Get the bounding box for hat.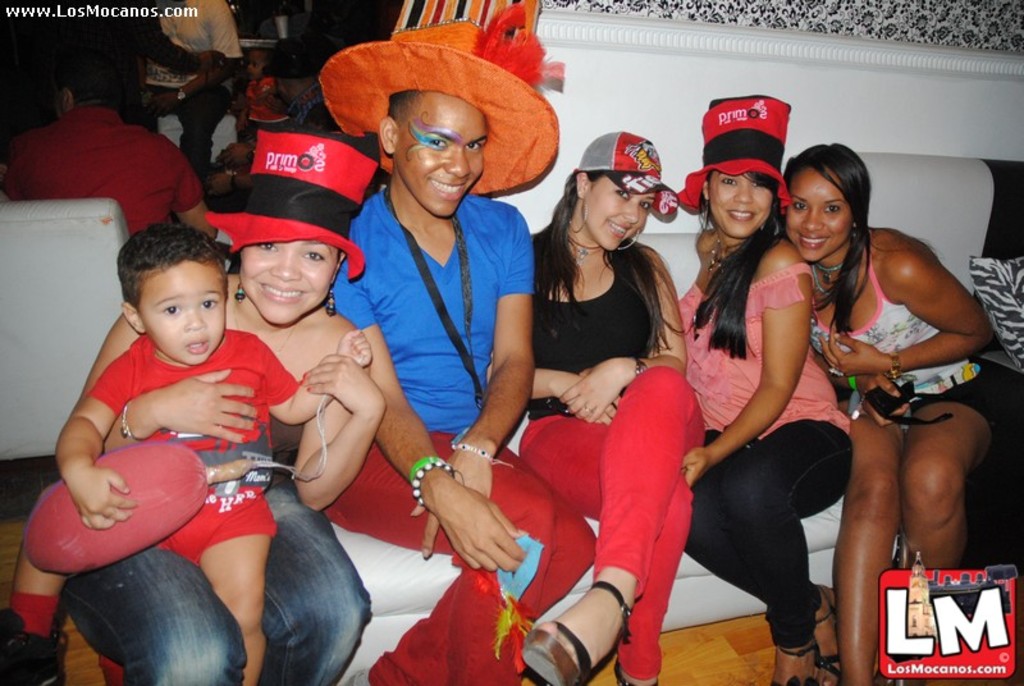
(x1=316, y1=1, x2=562, y2=193).
